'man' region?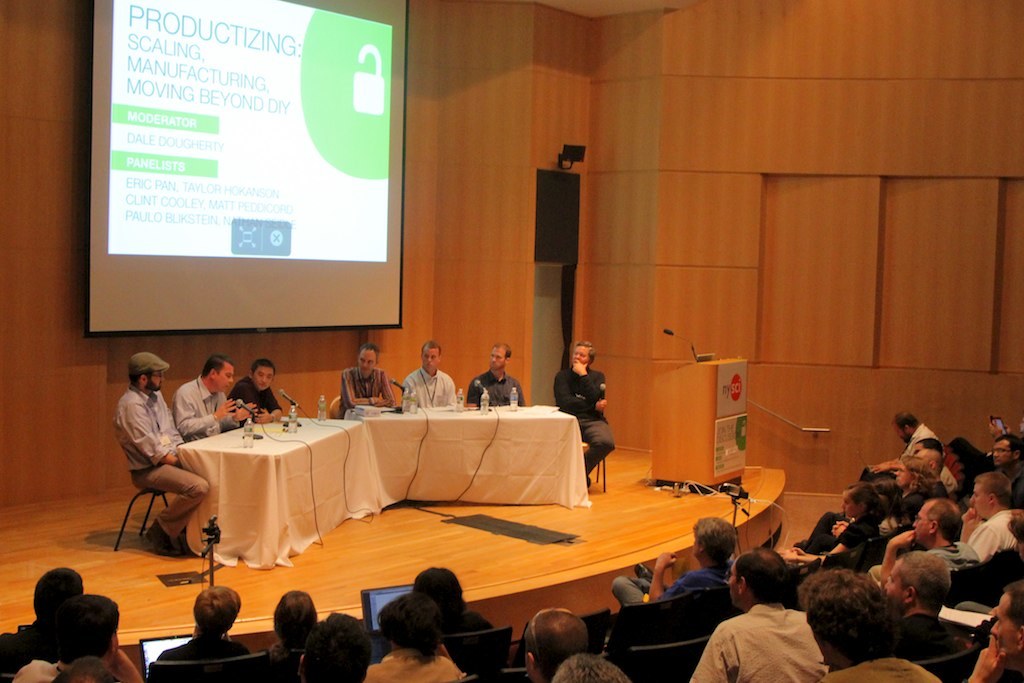
detection(964, 472, 1018, 564)
